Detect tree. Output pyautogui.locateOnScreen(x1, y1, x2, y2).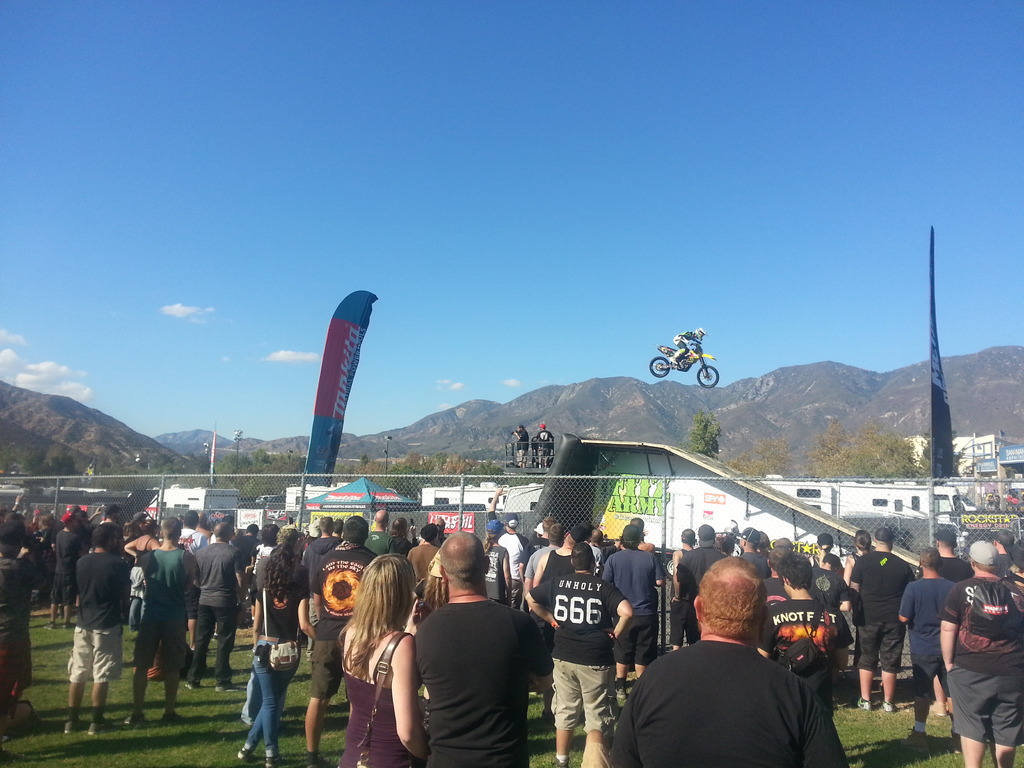
pyautogui.locateOnScreen(685, 404, 722, 454).
